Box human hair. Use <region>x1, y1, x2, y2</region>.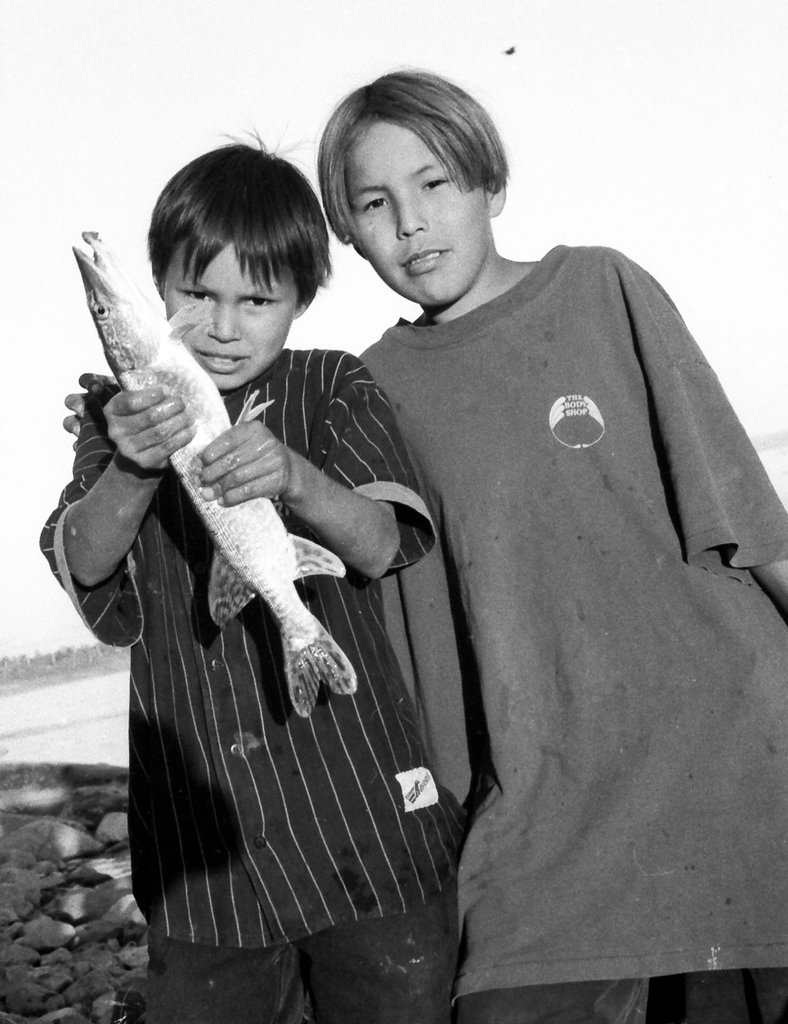
<region>314, 66, 509, 238</region>.
